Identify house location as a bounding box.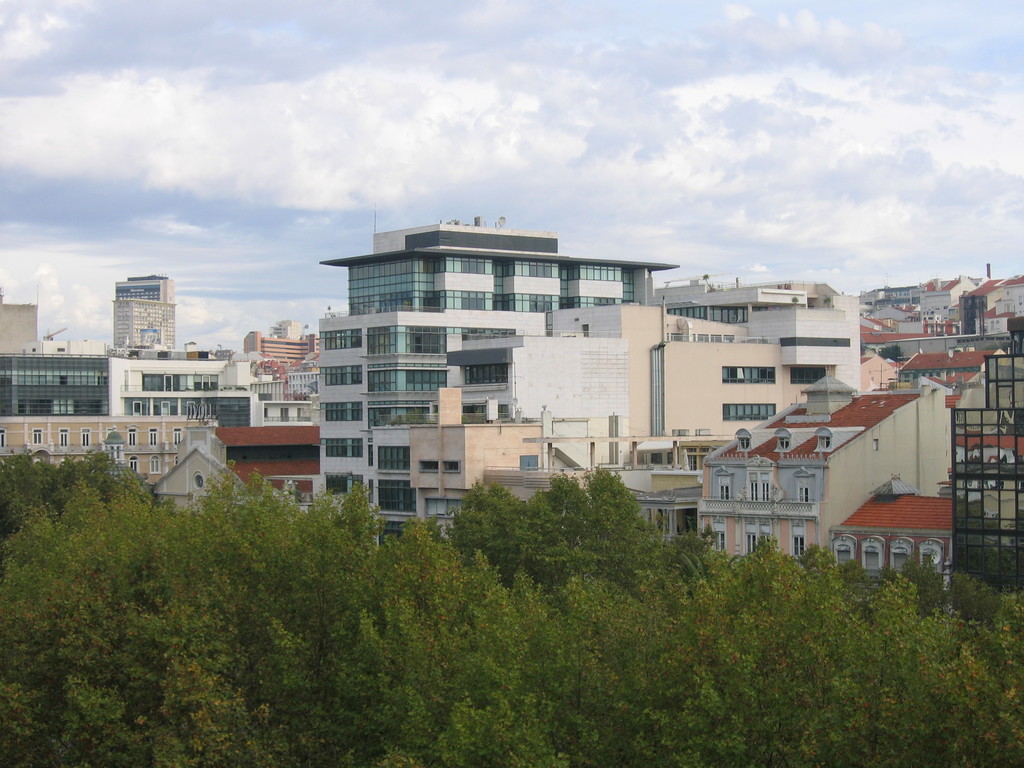
left=890, top=345, right=1023, bottom=418.
